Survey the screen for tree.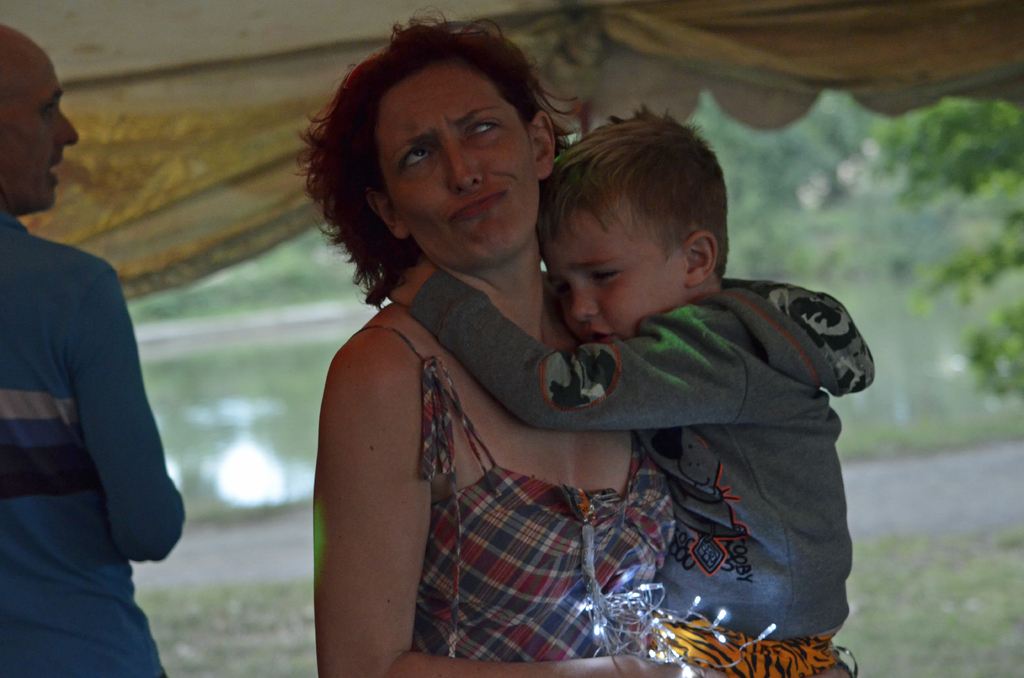
Survey found: {"left": 868, "top": 92, "right": 1023, "bottom": 403}.
